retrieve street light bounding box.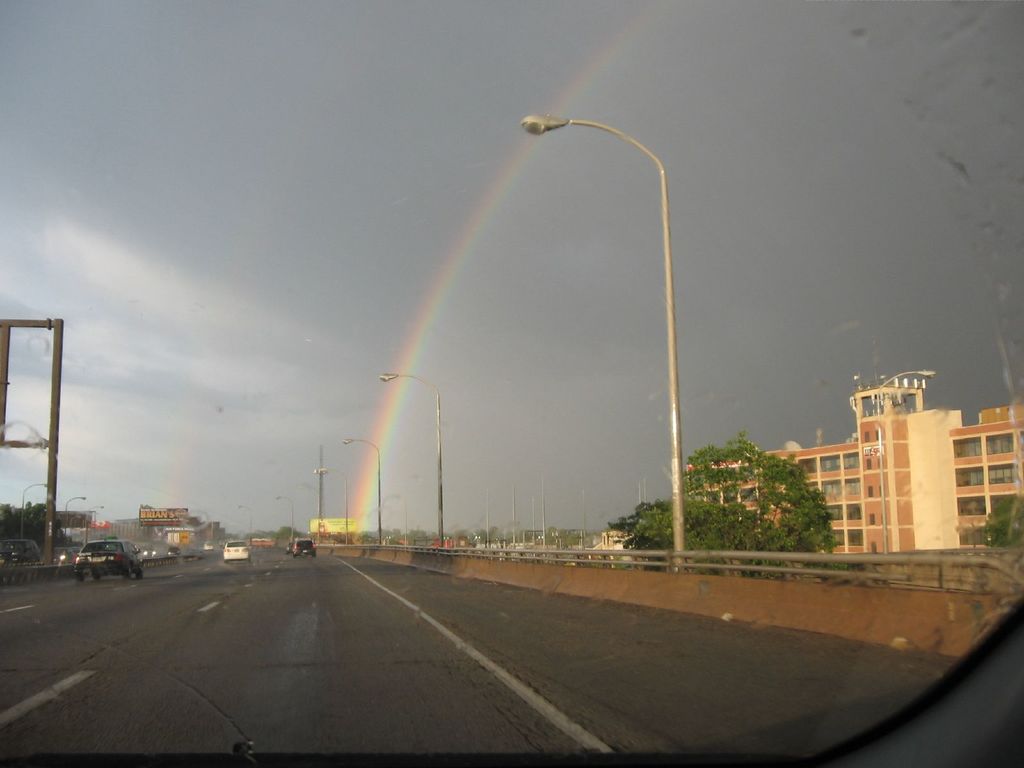
Bounding box: <box>340,436,387,552</box>.
